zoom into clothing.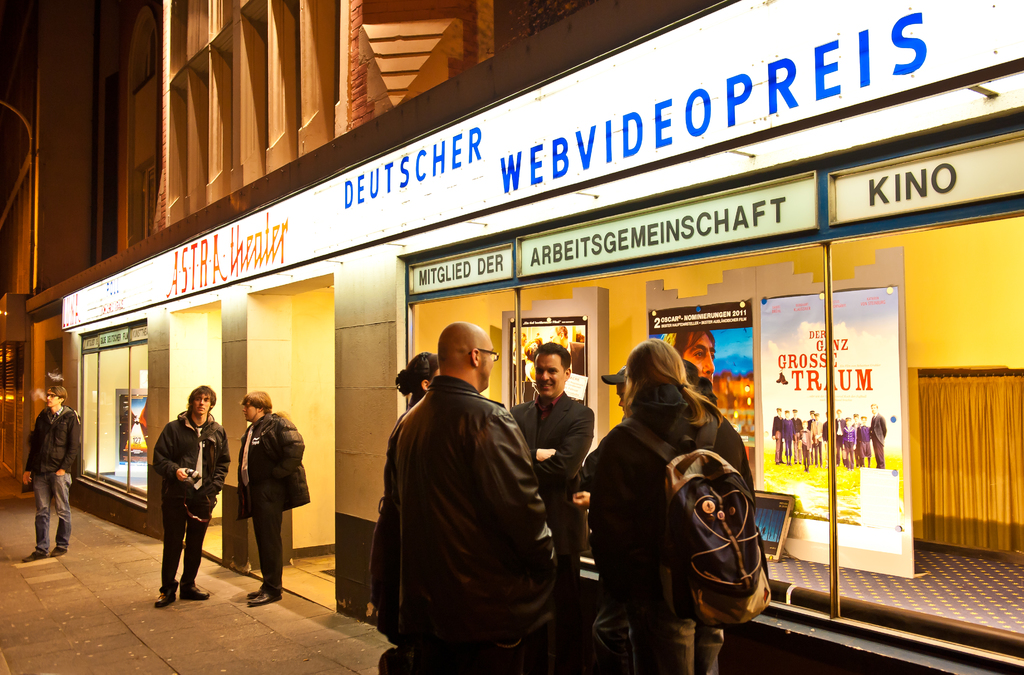
Zoom target: <bbox>156, 407, 220, 606</bbox>.
